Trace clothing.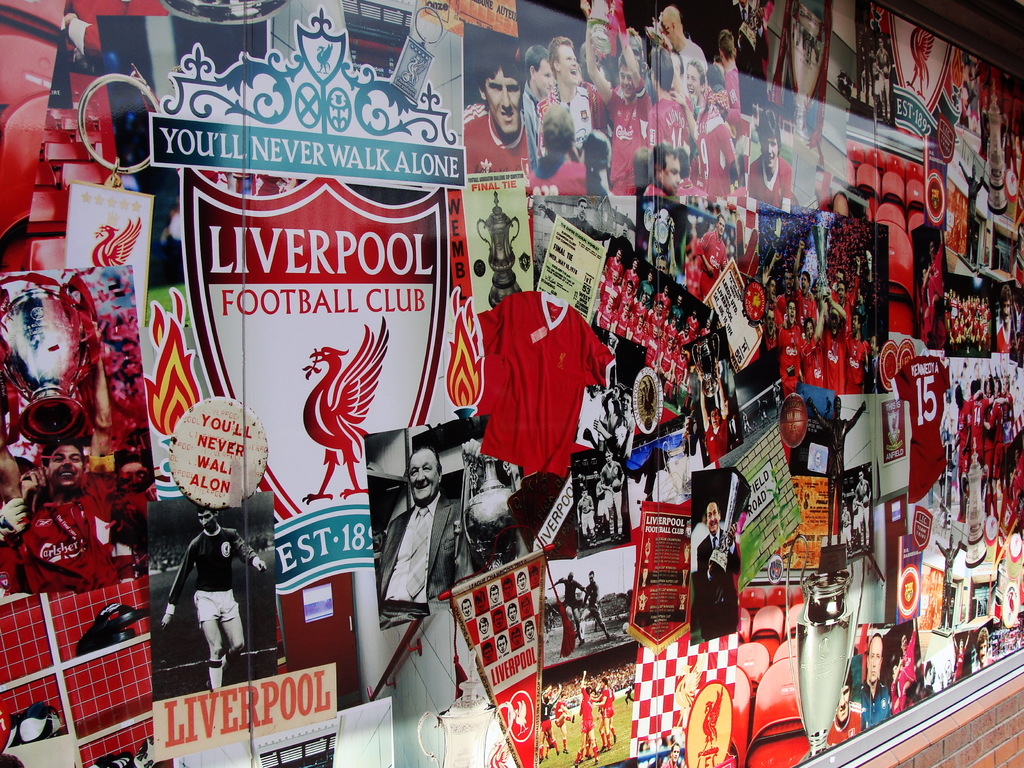
Traced to [left=640, top=335, right=657, bottom=369].
